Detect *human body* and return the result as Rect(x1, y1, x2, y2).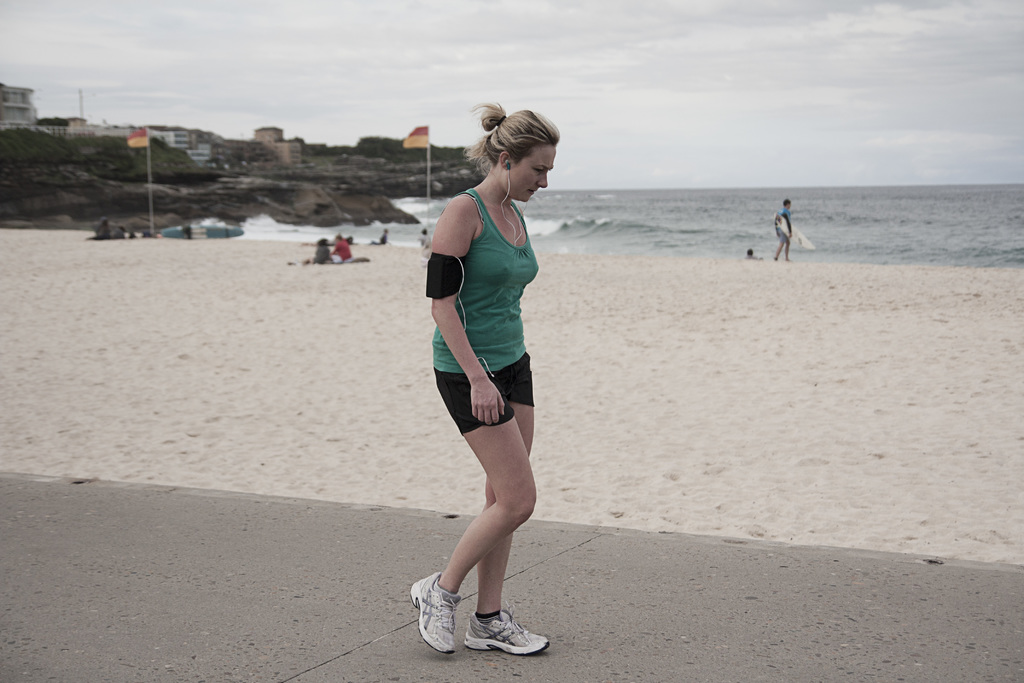
Rect(309, 245, 326, 263).
